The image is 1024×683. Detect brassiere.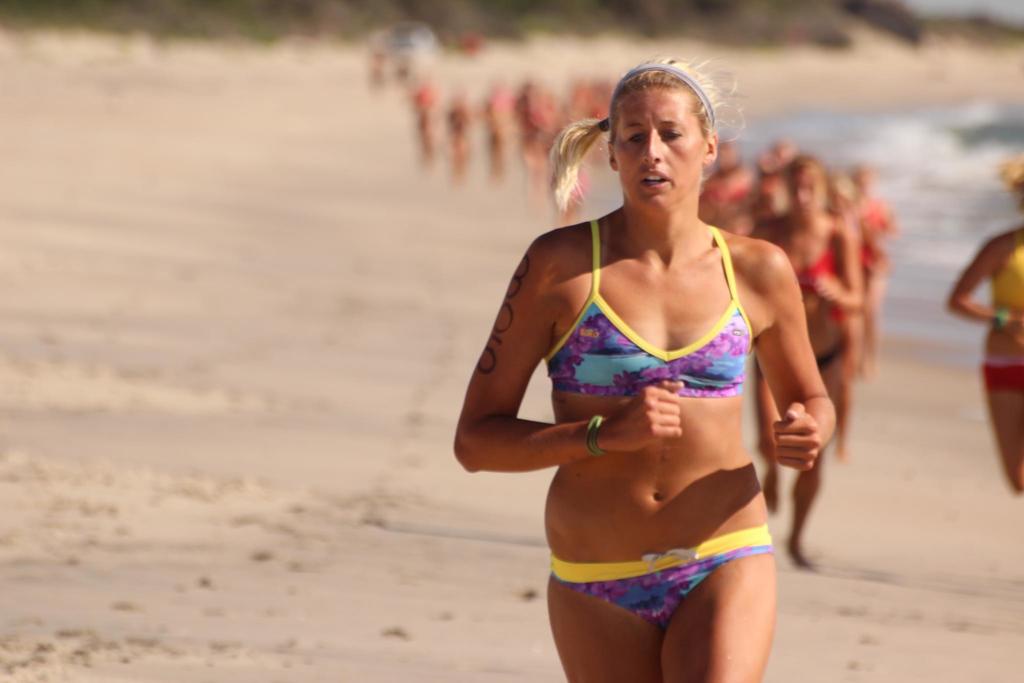
Detection: l=800, t=214, r=836, b=294.
